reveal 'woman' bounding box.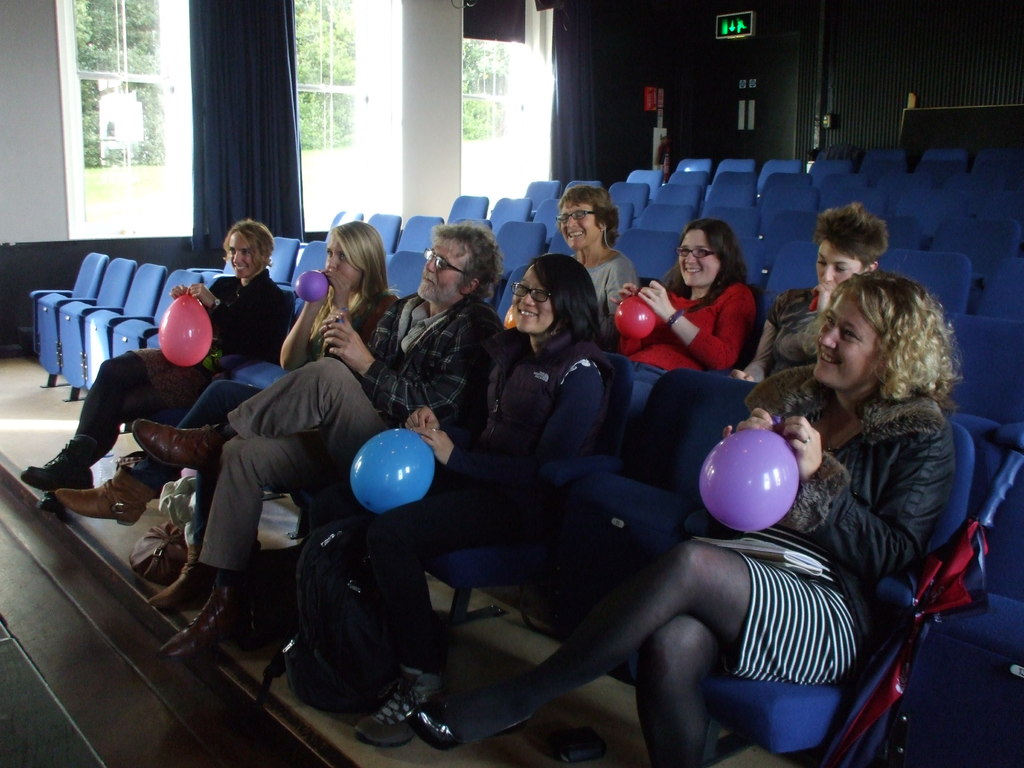
Revealed: 12 218 312 510.
